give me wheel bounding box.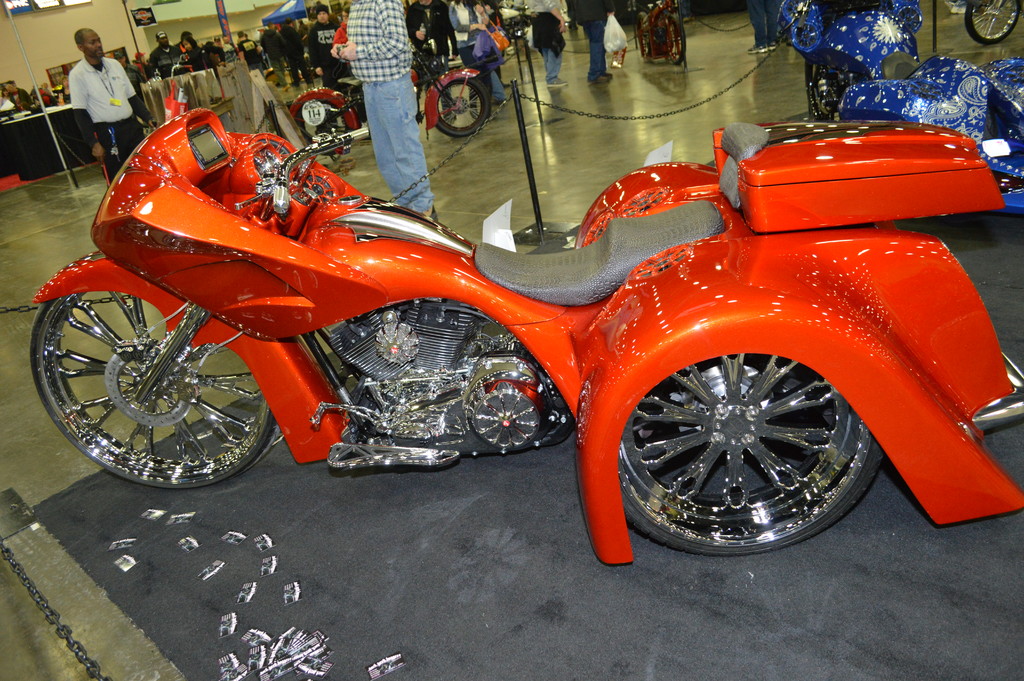
{"left": 25, "top": 282, "right": 274, "bottom": 496}.
